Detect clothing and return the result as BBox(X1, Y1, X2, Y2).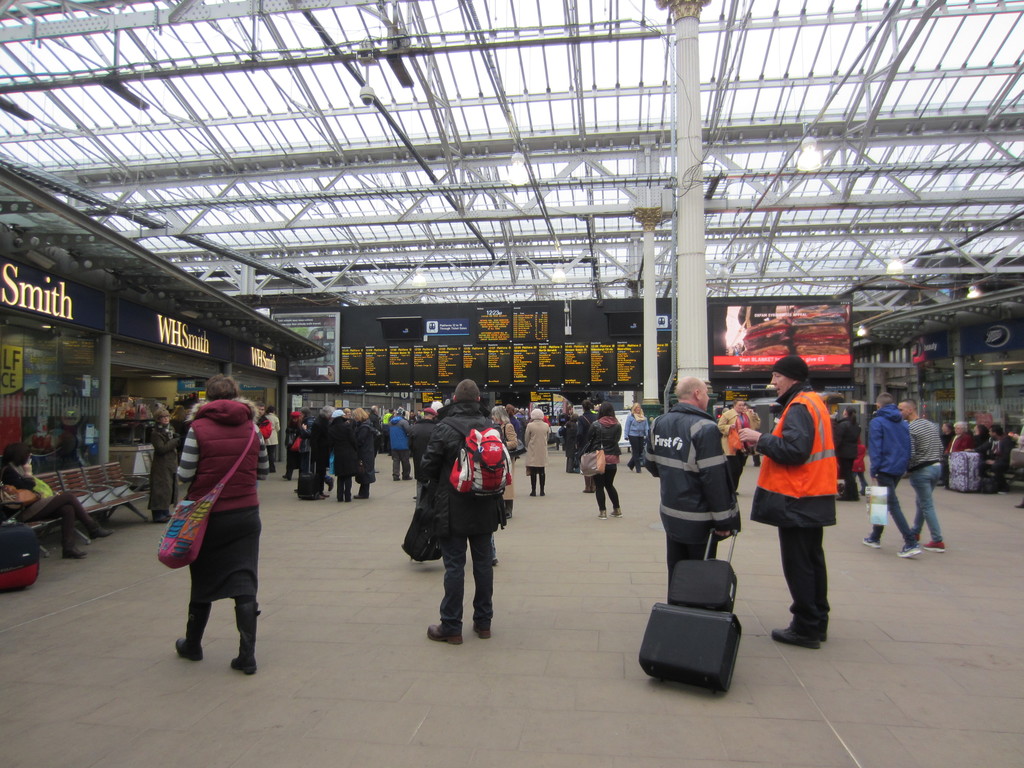
BBox(303, 415, 323, 494).
